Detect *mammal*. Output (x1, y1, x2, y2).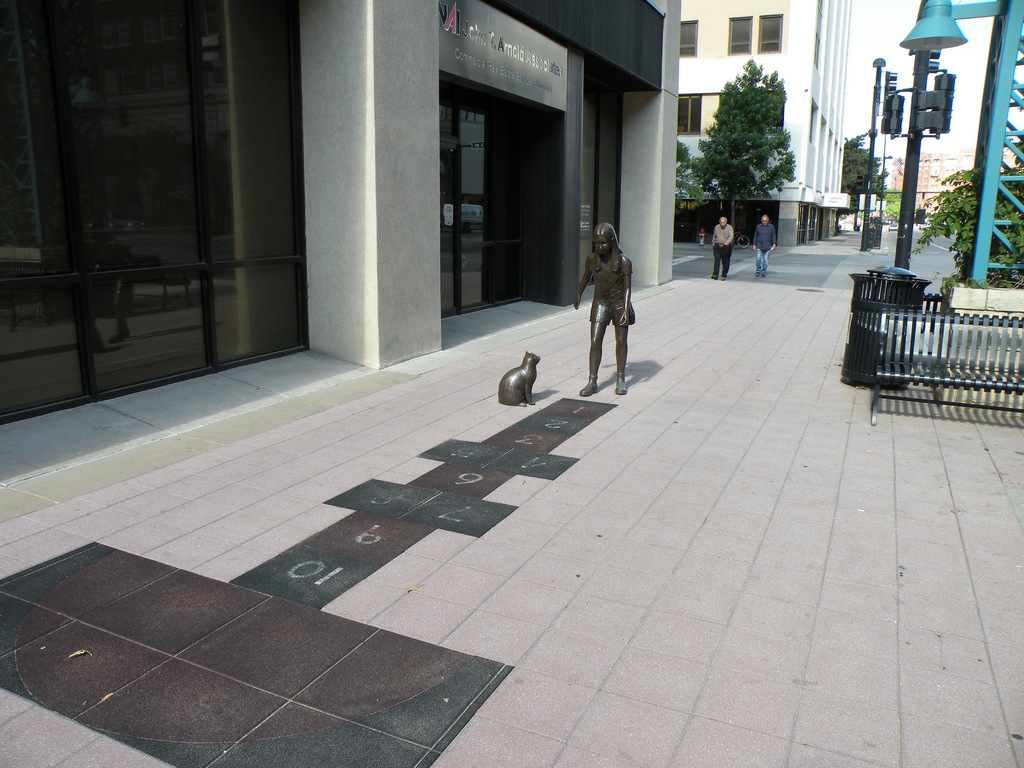
(580, 227, 640, 372).
